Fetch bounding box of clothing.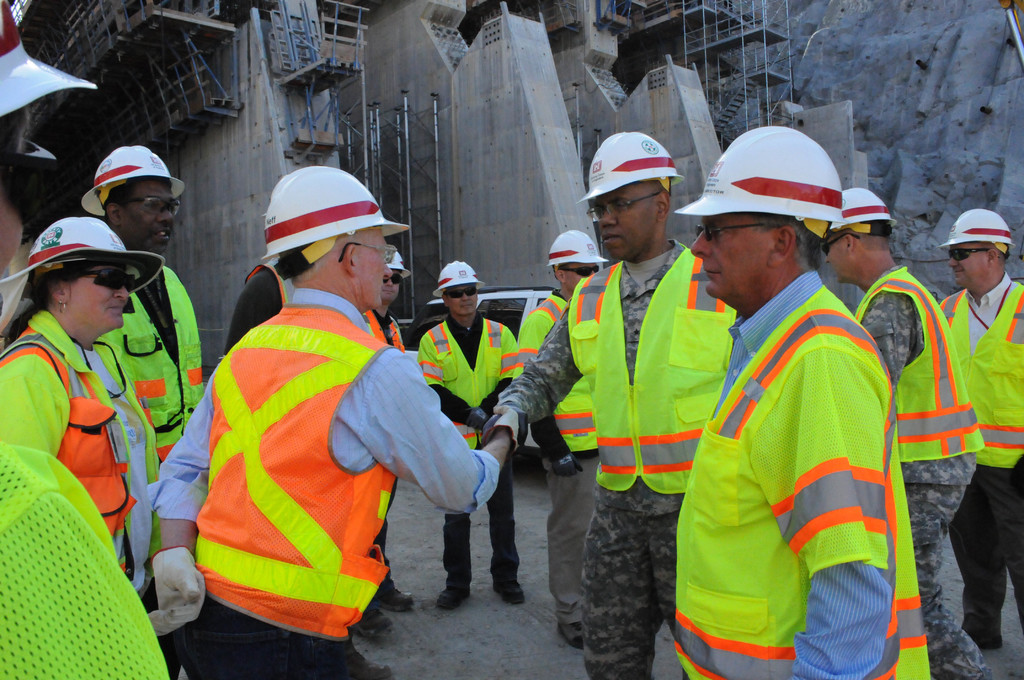
Bbox: region(3, 307, 150, 622).
